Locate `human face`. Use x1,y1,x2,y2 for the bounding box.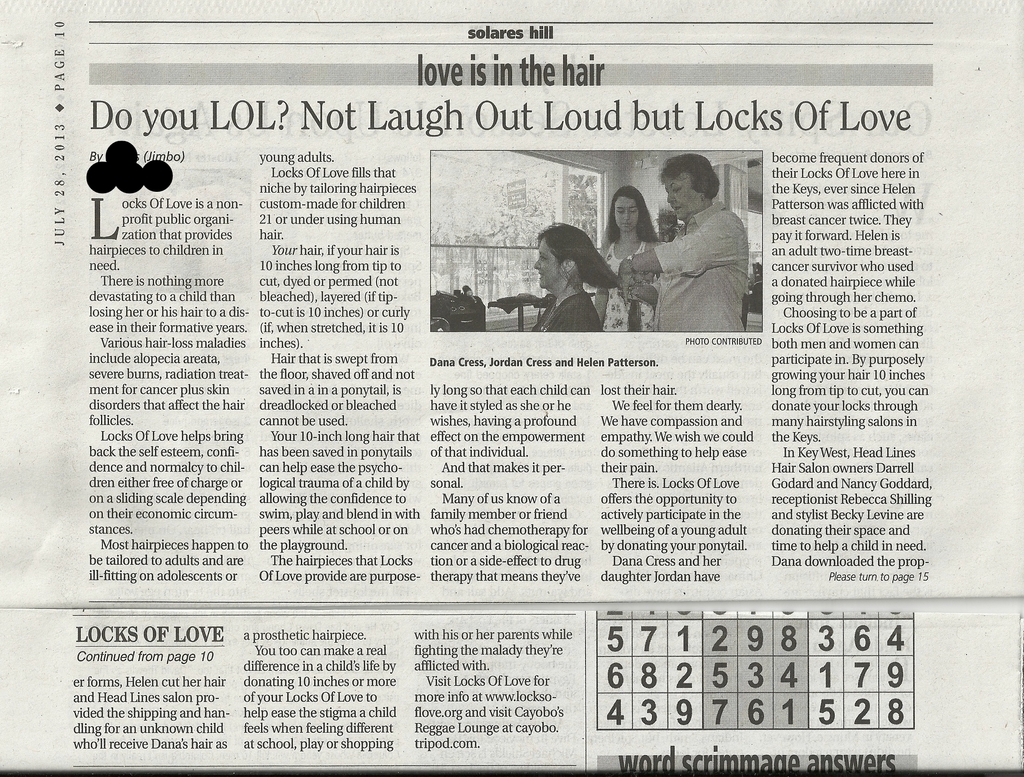
530,241,563,282.
